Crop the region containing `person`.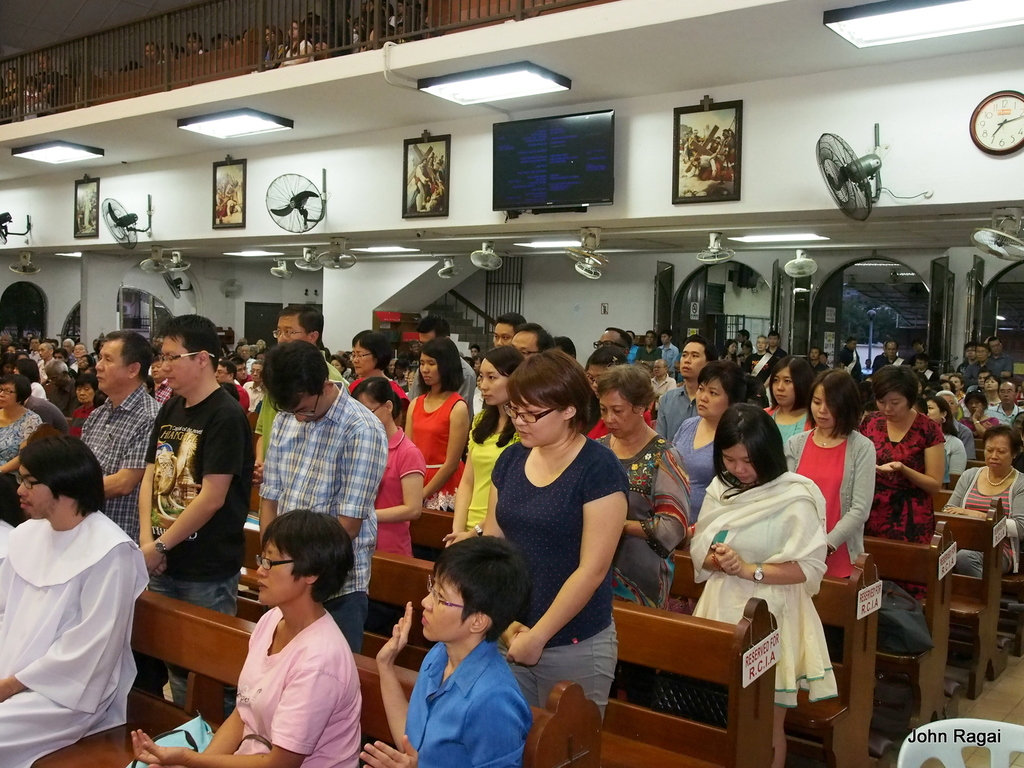
Crop region: x1=688 y1=395 x2=840 y2=721.
